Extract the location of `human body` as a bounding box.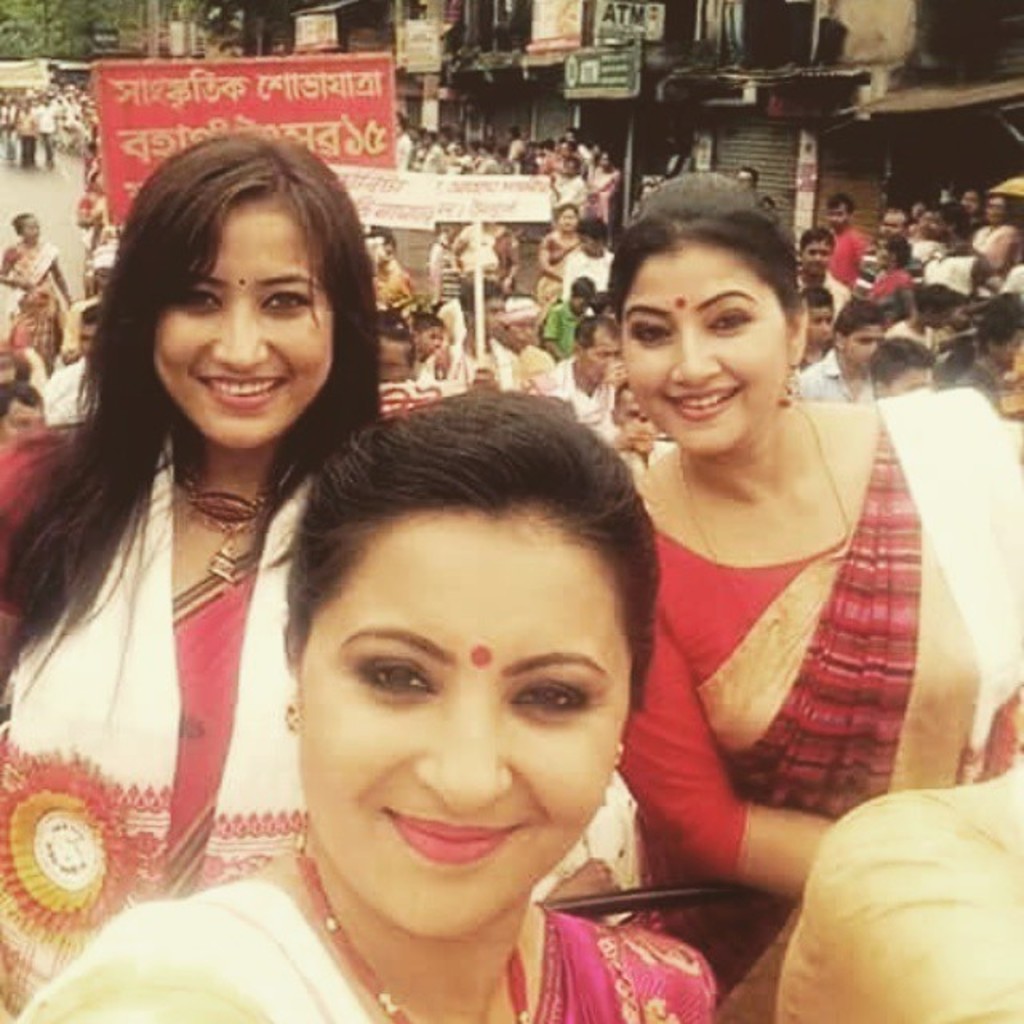
bbox=[459, 221, 522, 277].
